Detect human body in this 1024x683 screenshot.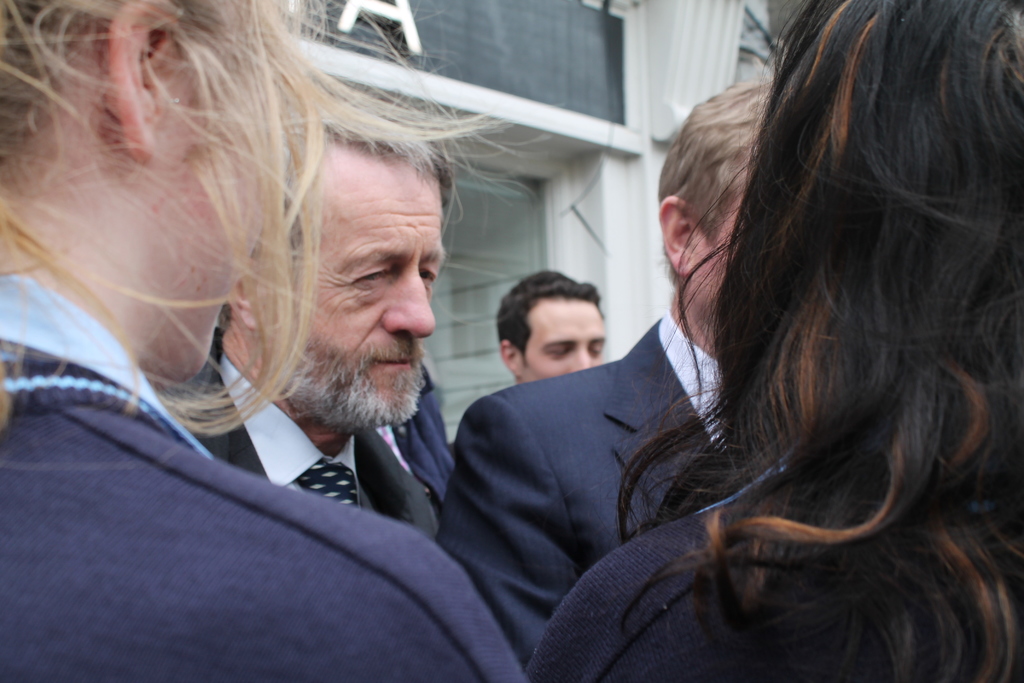
Detection: bbox=[495, 274, 612, 388].
